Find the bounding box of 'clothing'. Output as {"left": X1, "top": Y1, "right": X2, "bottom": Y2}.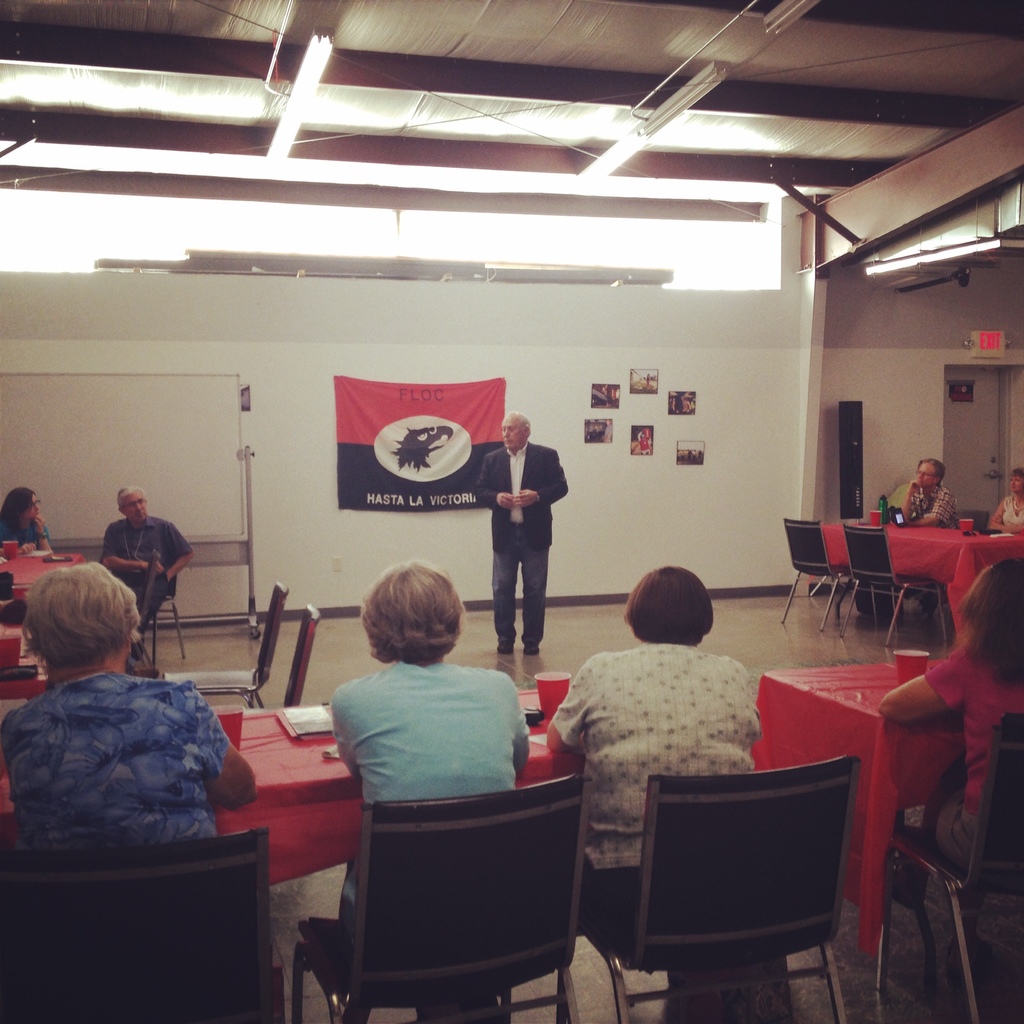
{"left": 322, "top": 644, "right": 561, "bottom": 854}.
